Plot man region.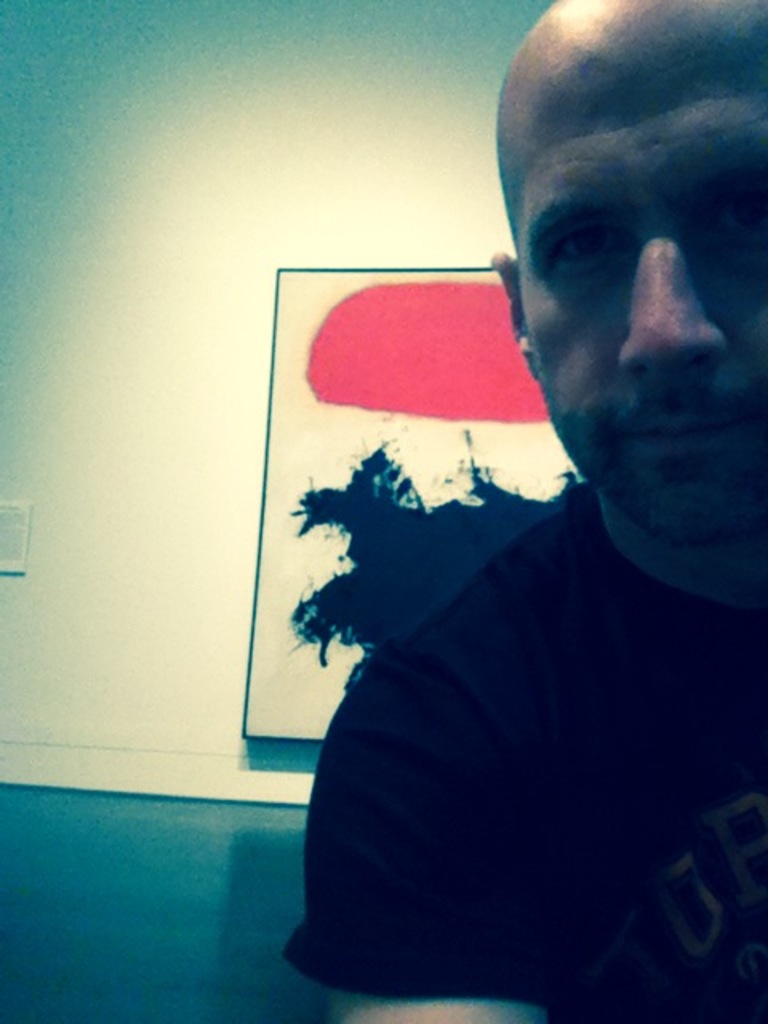
Plotted at 280, 0, 766, 1022.
